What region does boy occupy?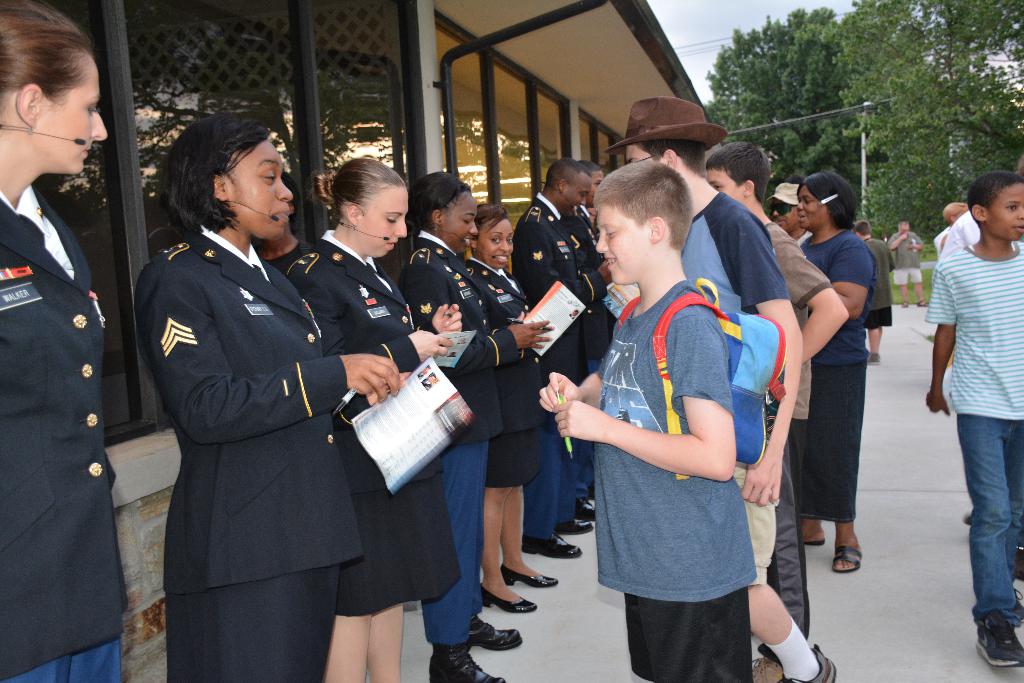
[924, 172, 1023, 666].
